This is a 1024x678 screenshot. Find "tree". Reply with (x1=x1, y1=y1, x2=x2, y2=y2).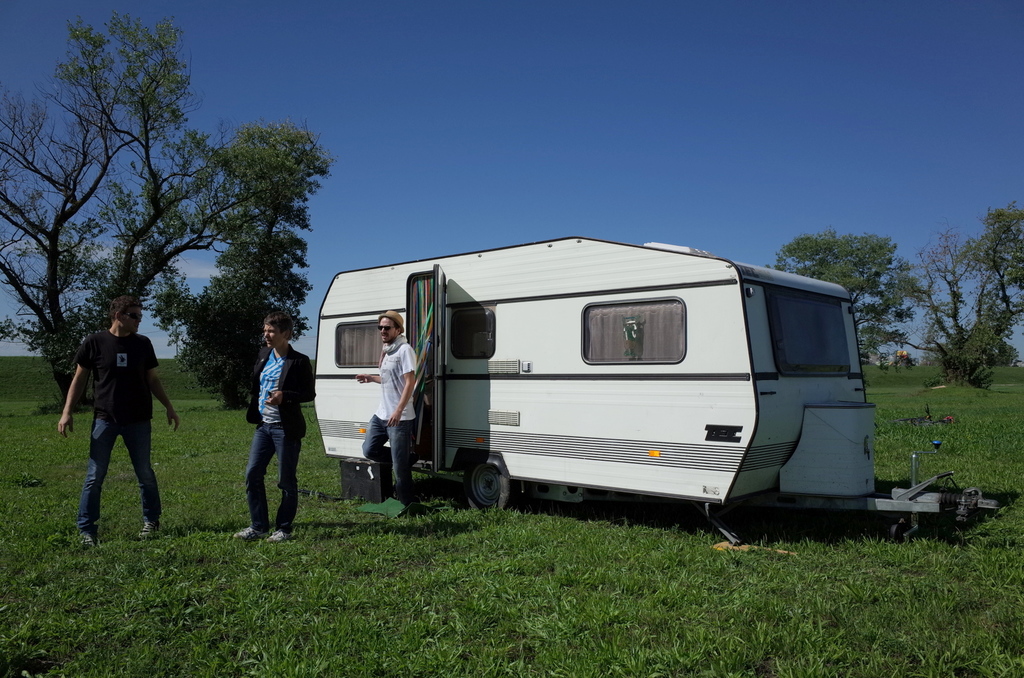
(x1=21, y1=36, x2=286, y2=372).
